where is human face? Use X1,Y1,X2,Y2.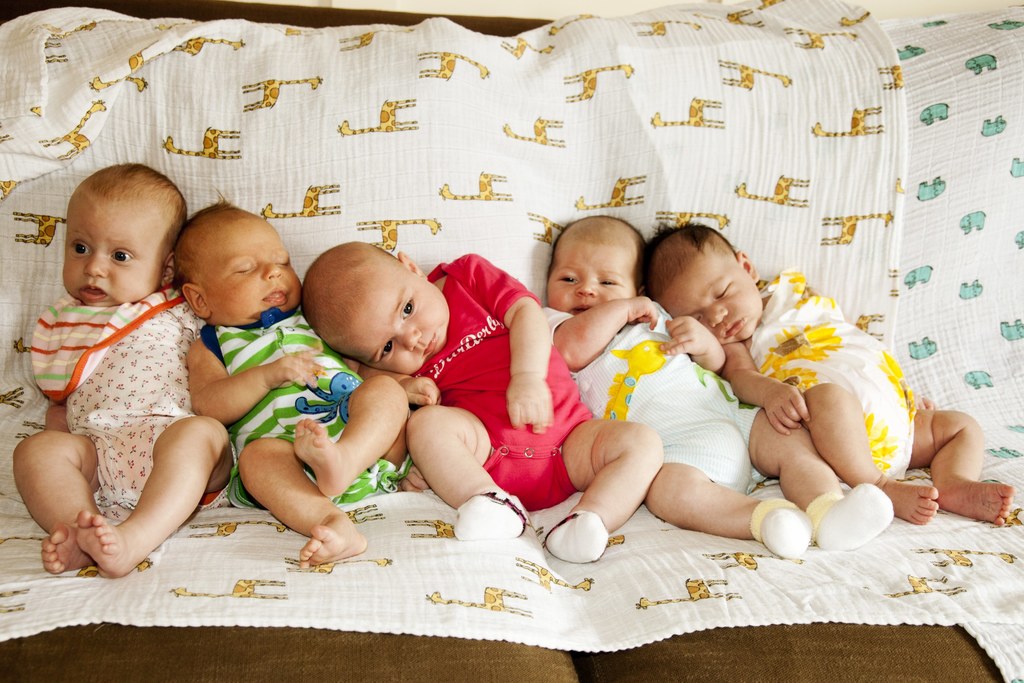
188,208,305,329.
